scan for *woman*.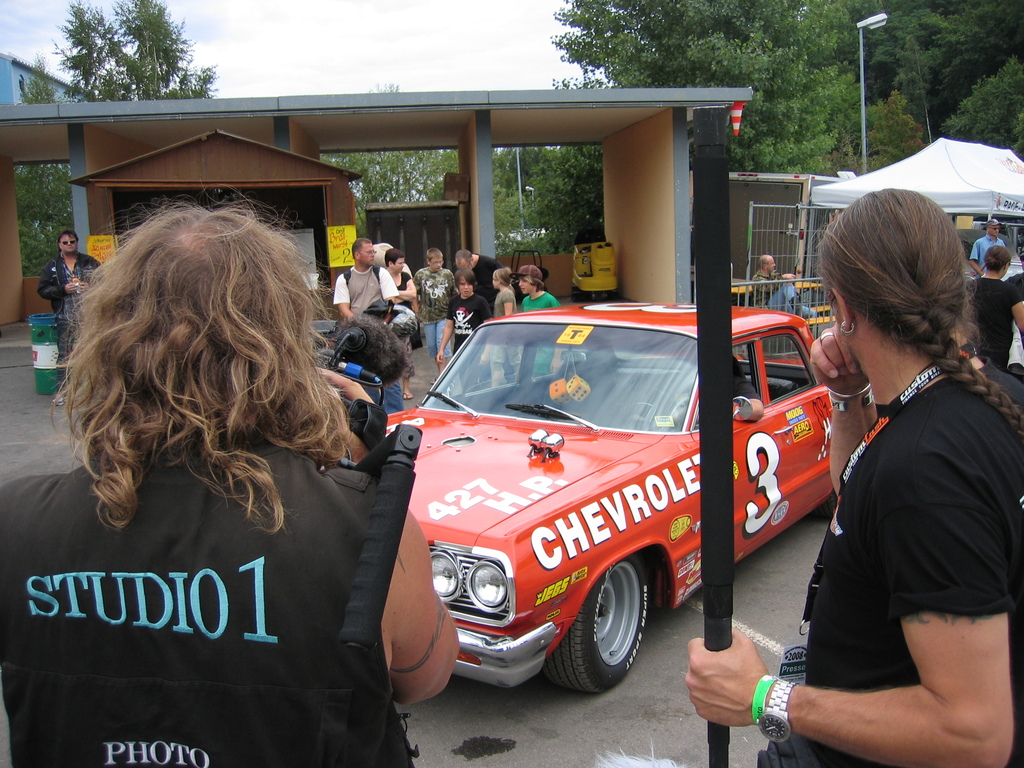
Scan result: {"left": 772, "top": 182, "right": 1010, "bottom": 767}.
